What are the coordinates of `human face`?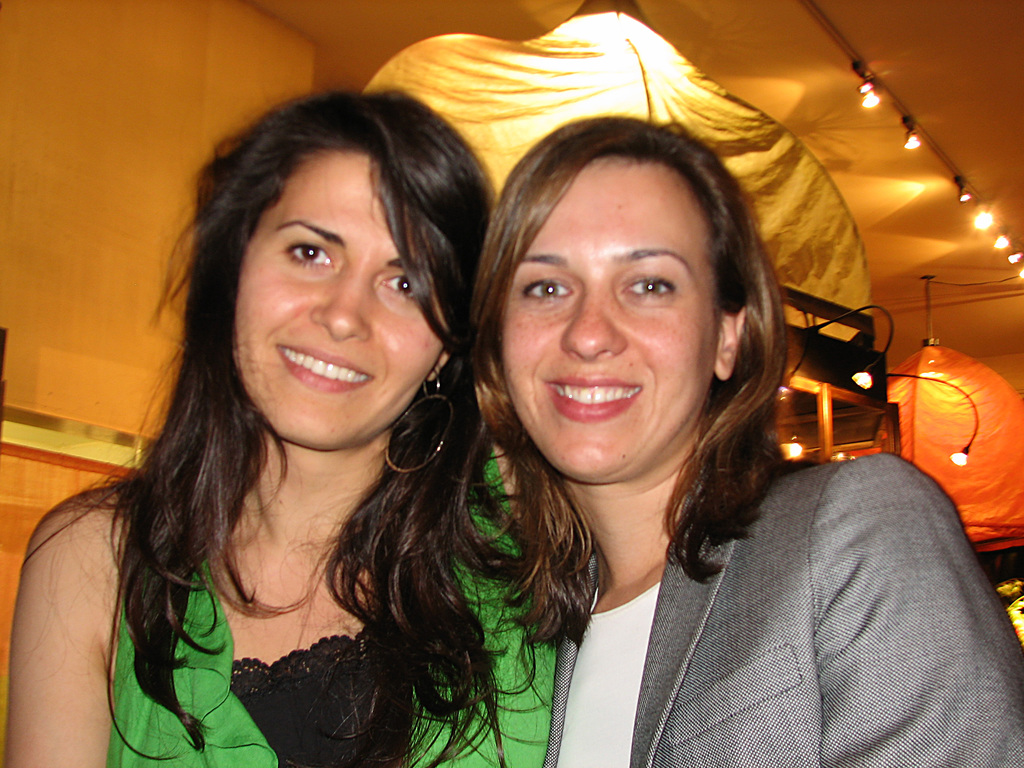
left=231, top=154, right=444, bottom=447.
